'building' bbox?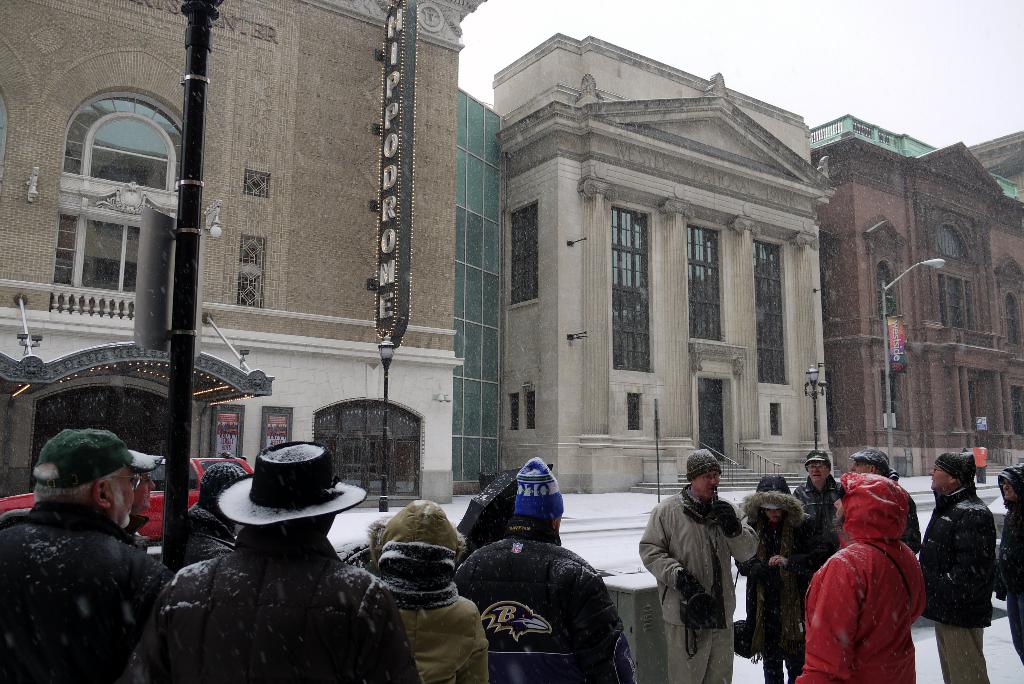
497, 33, 834, 491
